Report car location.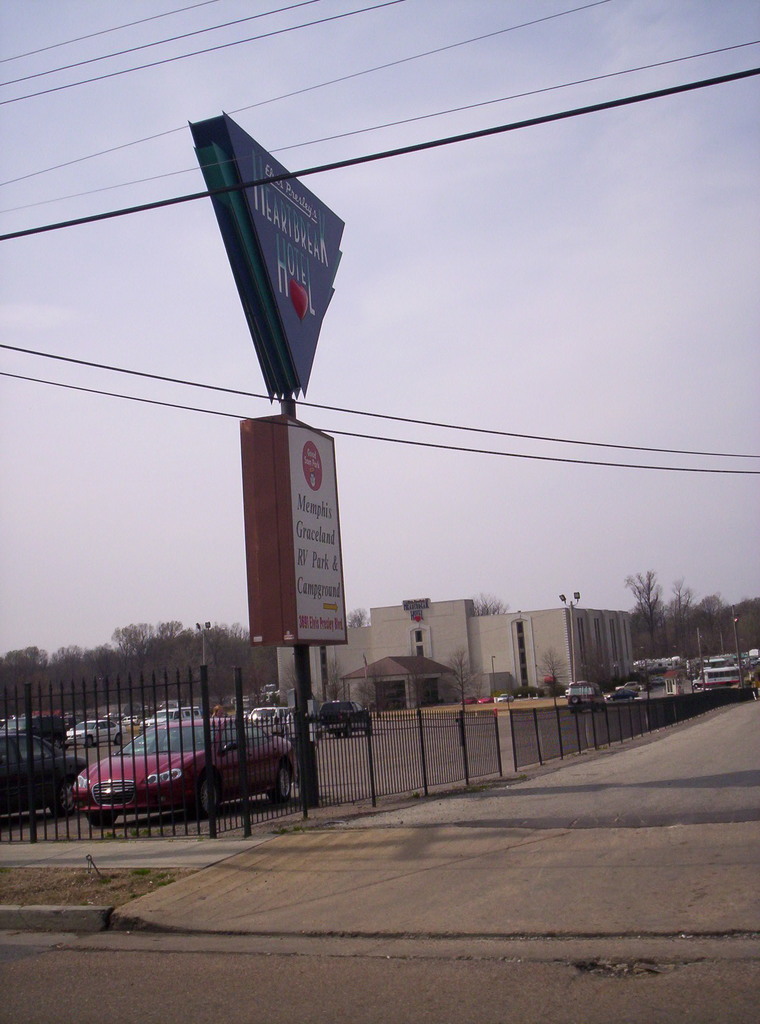
Report: [497, 694, 514, 702].
